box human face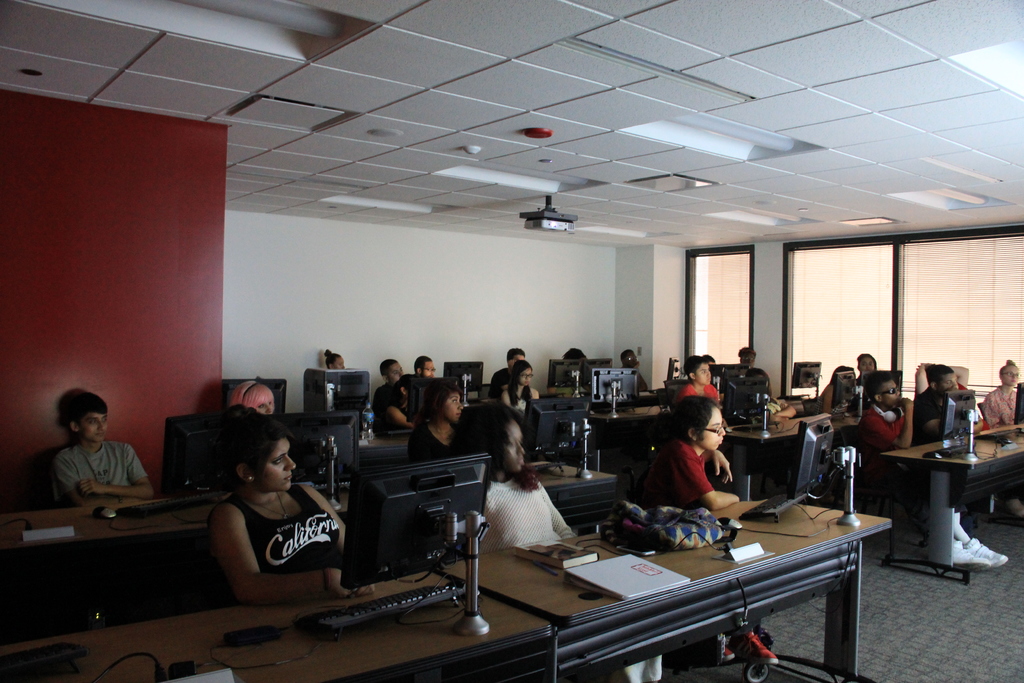
416,355,440,378
